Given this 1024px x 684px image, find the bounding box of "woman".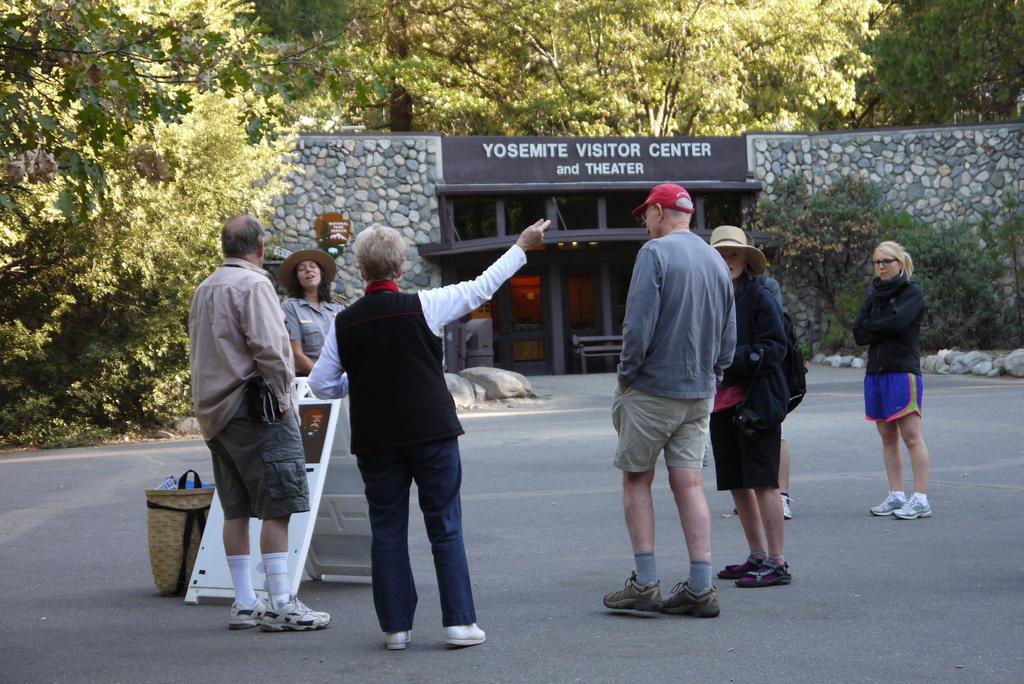
left=853, top=240, right=924, bottom=521.
